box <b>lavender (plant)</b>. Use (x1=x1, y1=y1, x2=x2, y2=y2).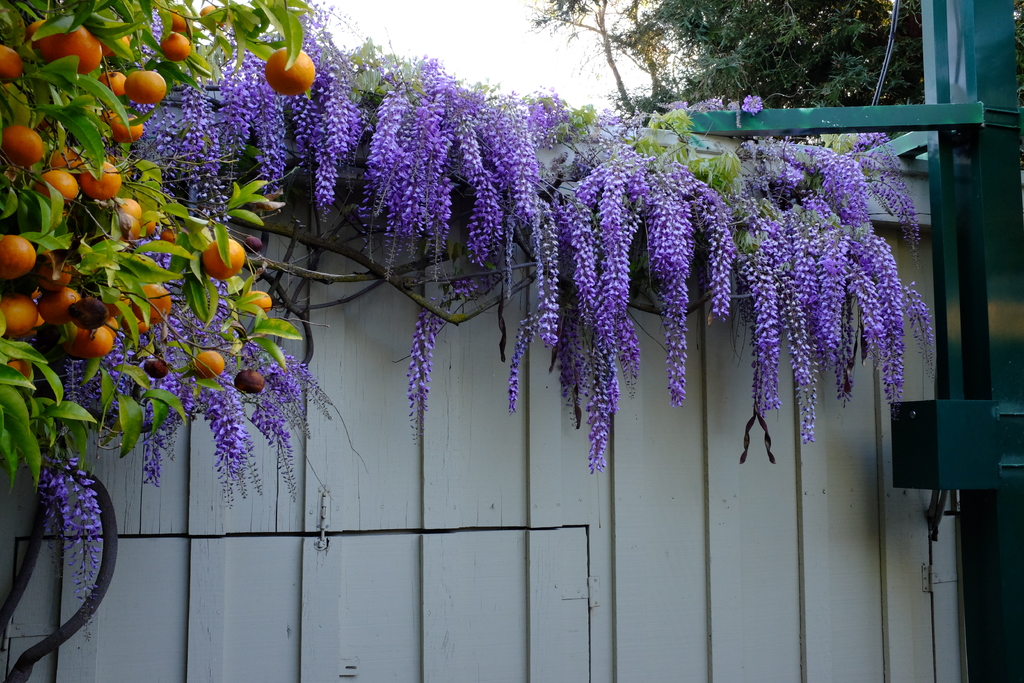
(x1=892, y1=283, x2=945, y2=377).
